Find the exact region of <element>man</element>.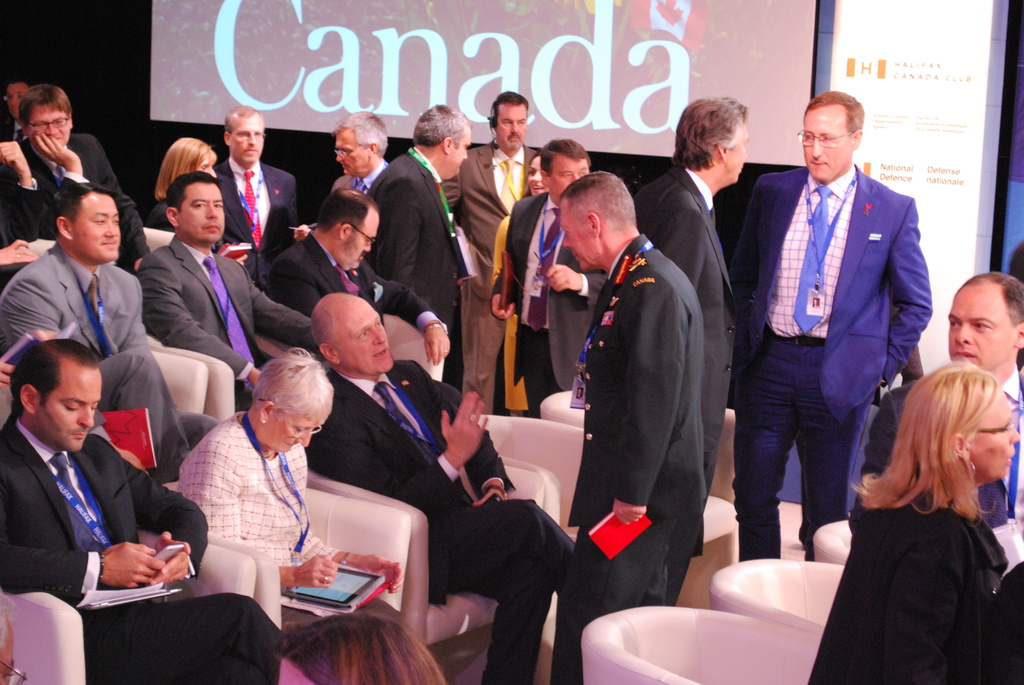
Exact region: (490,134,609,420).
